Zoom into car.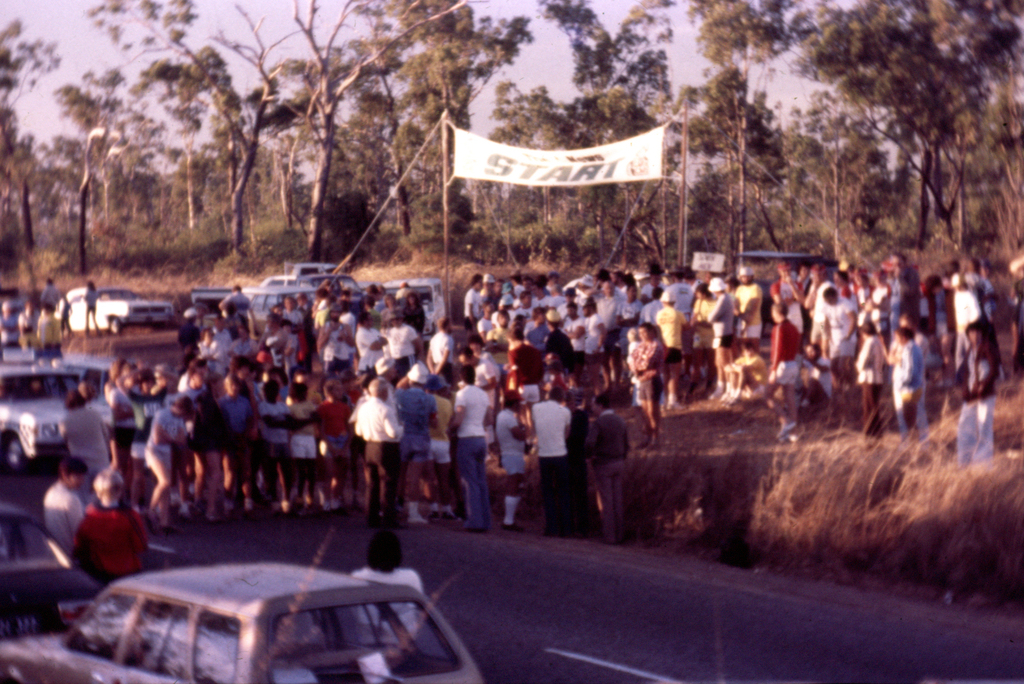
Zoom target: BBox(373, 276, 450, 337).
